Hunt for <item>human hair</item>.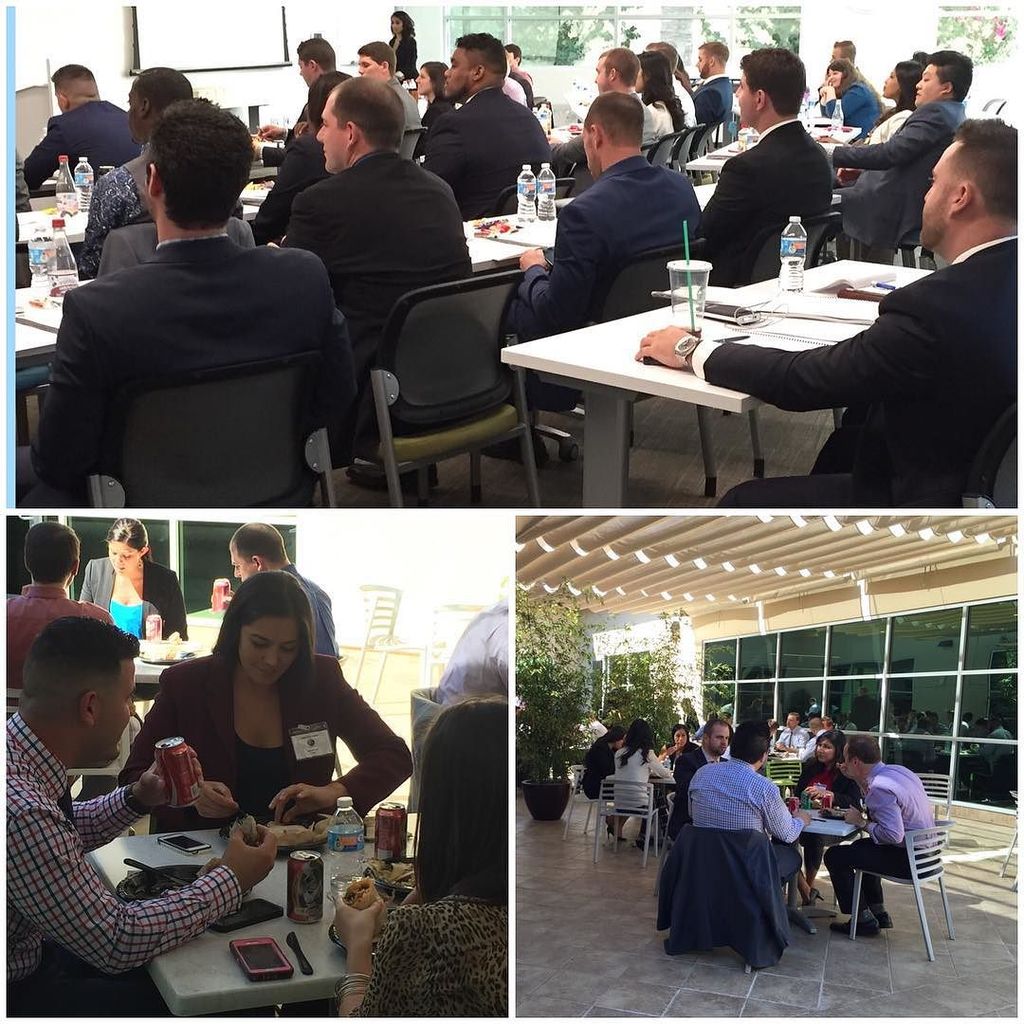
Hunted down at <bbox>694, 33, 733, 64</bbox>.
